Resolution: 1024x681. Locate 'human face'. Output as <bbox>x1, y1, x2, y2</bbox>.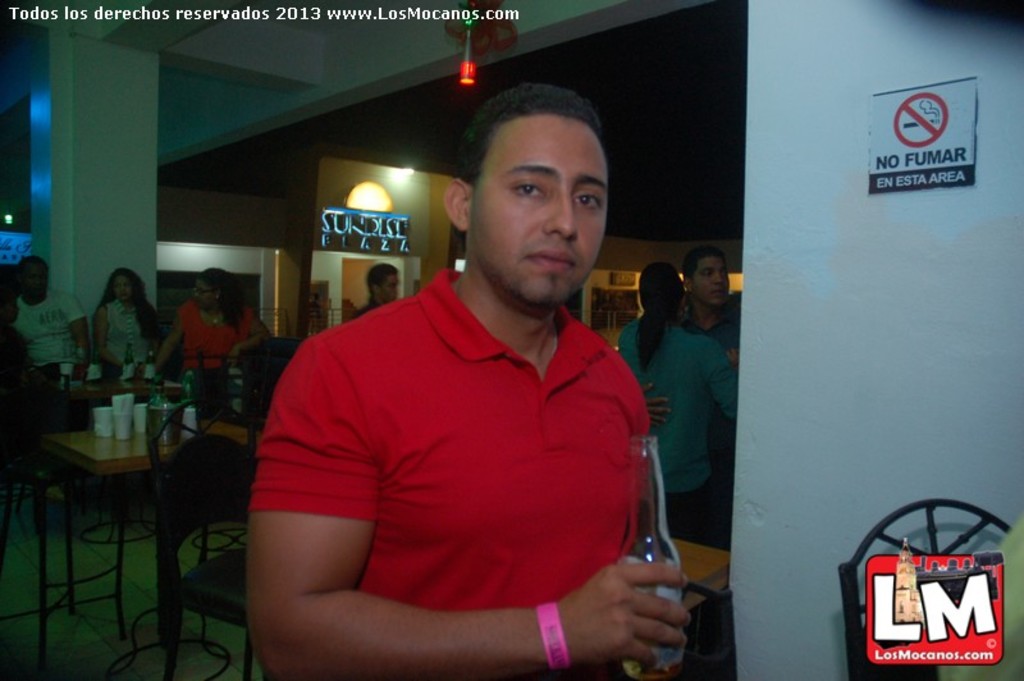
<bbox>380, 268, 403, 302</bbox>.
